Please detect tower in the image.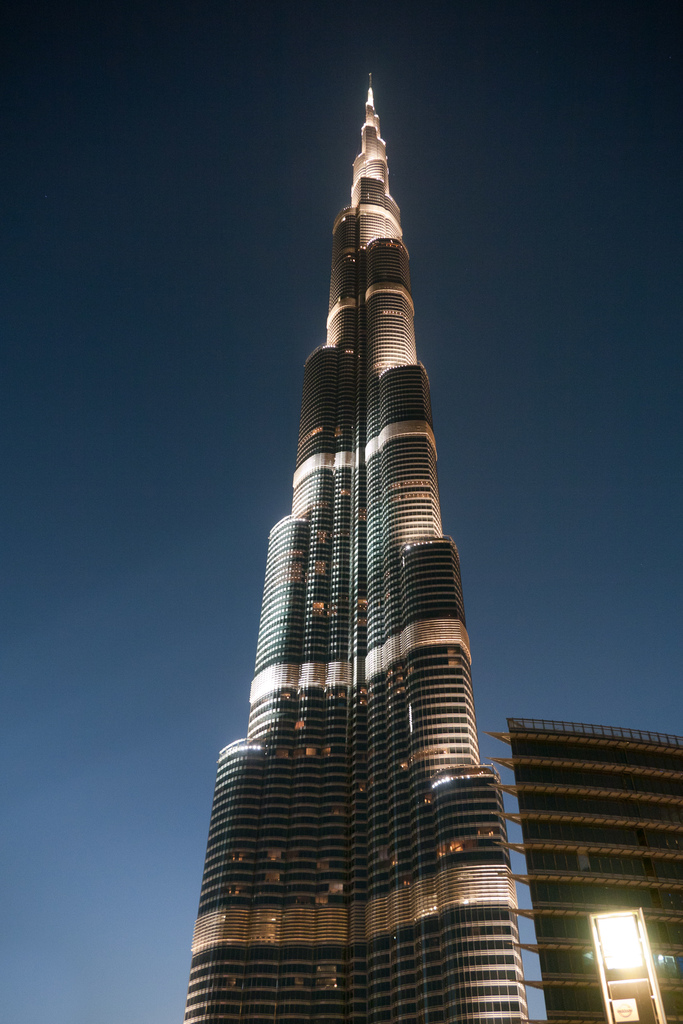
[left=170, top=79, right=537, bottom=1014].
